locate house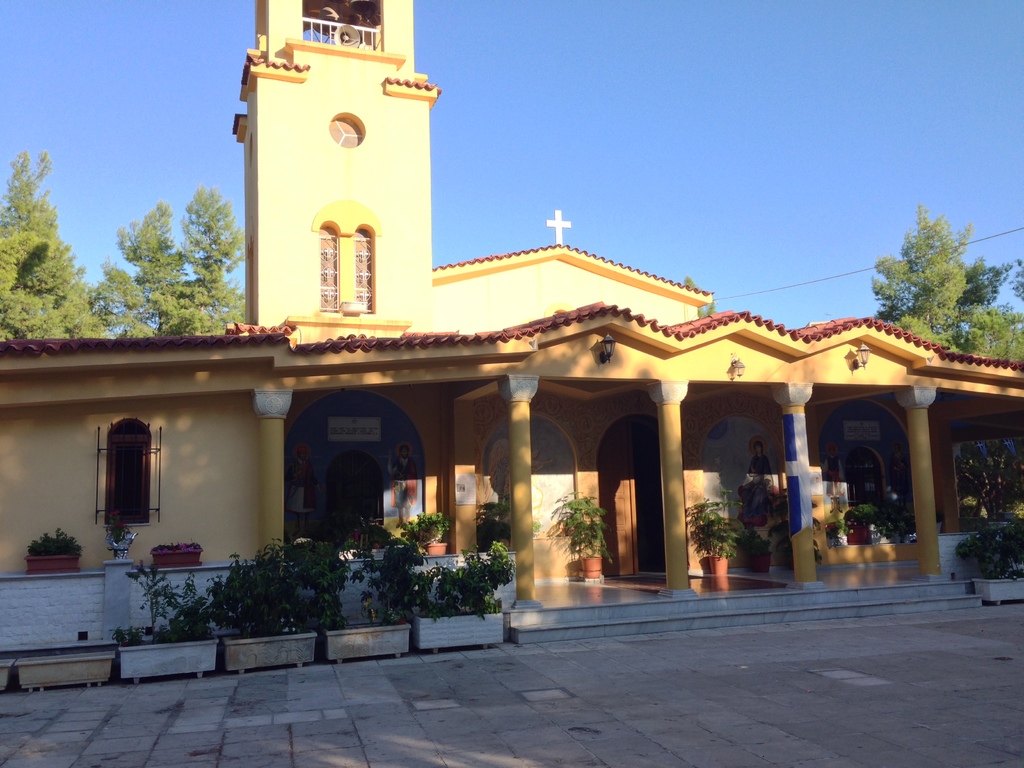
box(0, 0, 1023, 648)
